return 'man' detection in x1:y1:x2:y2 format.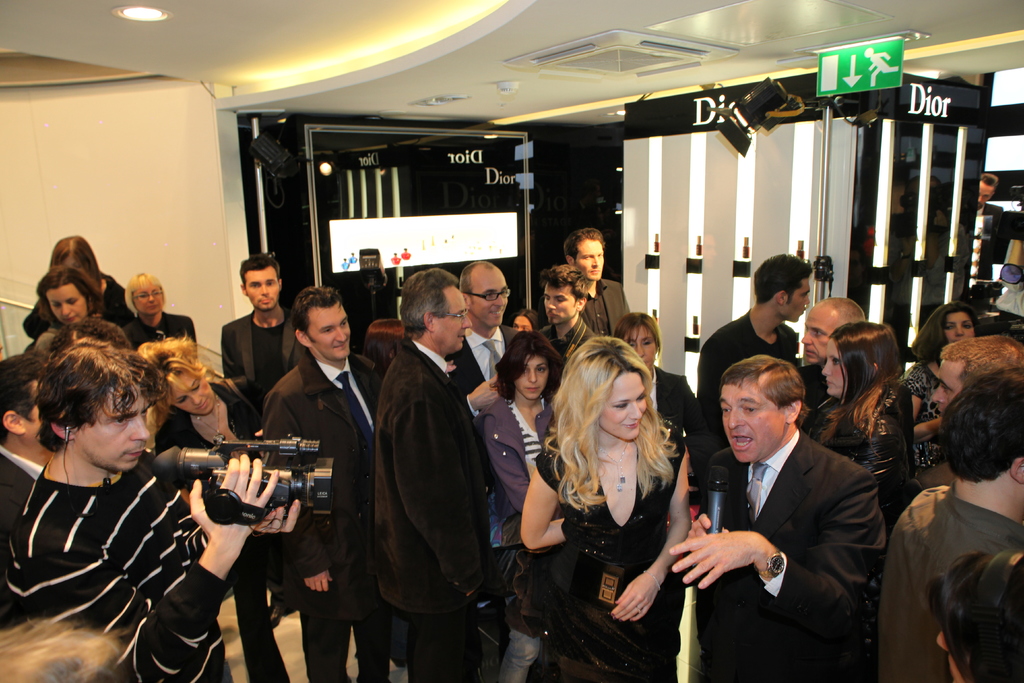
373:261:507:682.
